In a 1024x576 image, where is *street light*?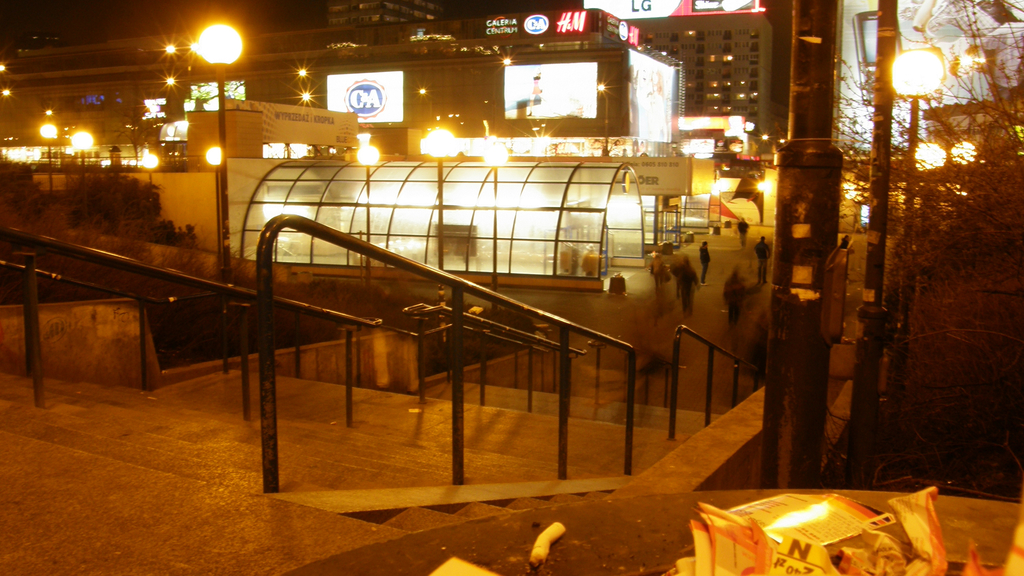
<box>196,13,244,368</box>.
